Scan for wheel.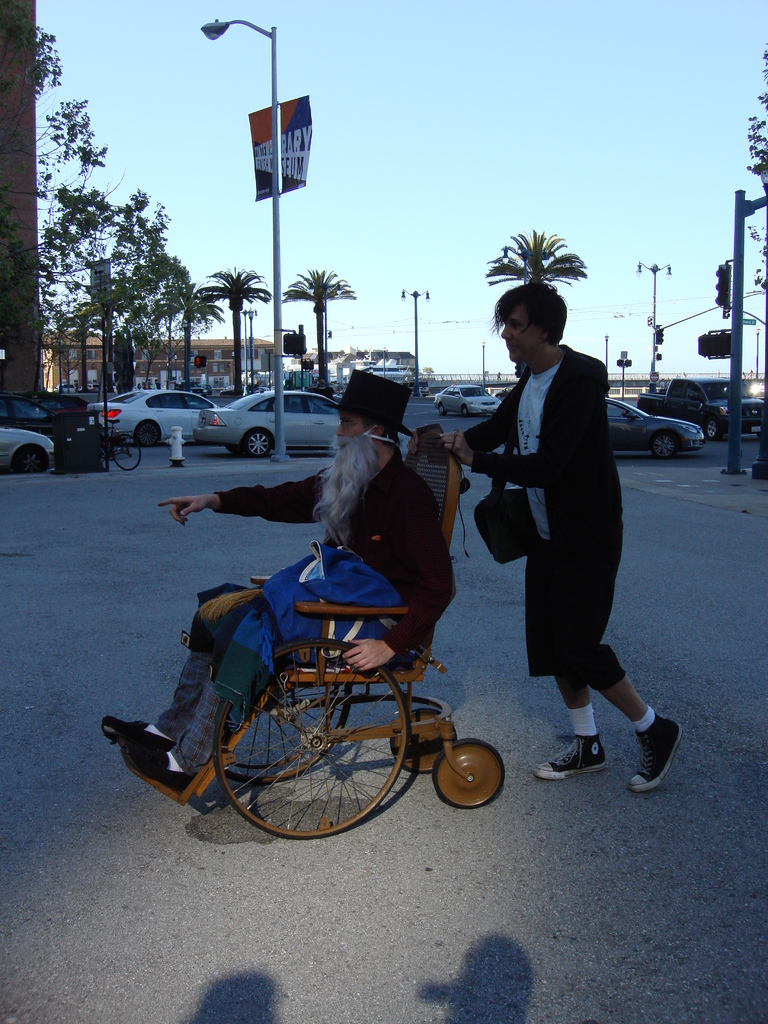
Scan result: {"left": 208, "top": 639, "right": 413, "bottom": 842}.
